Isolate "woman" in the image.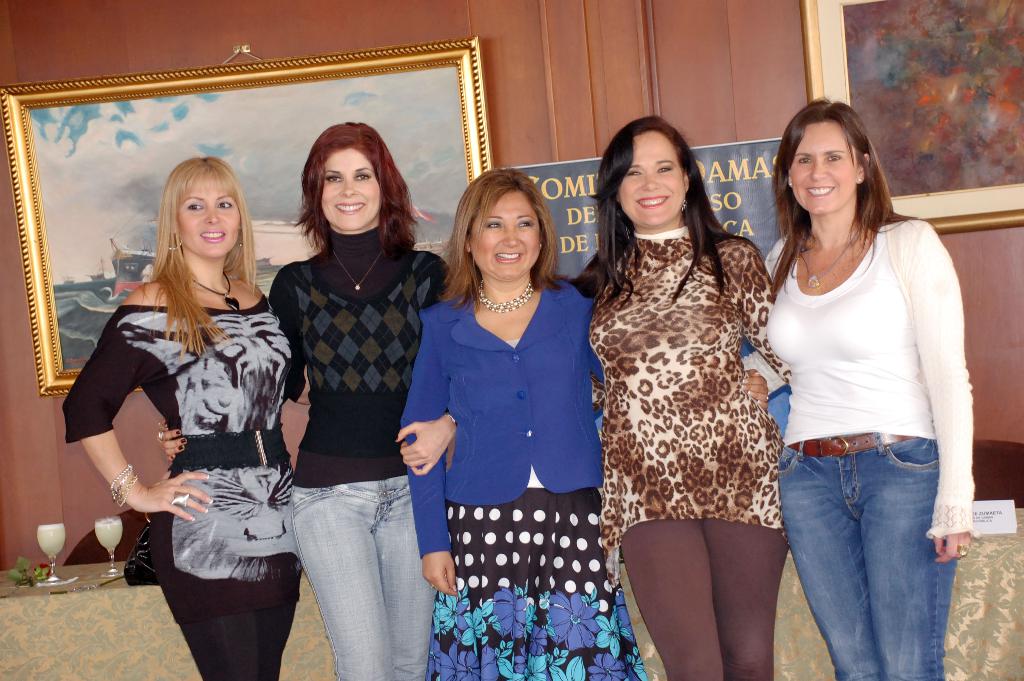
Isolated region: (left=154, top=122, right=455, bottom=680).
